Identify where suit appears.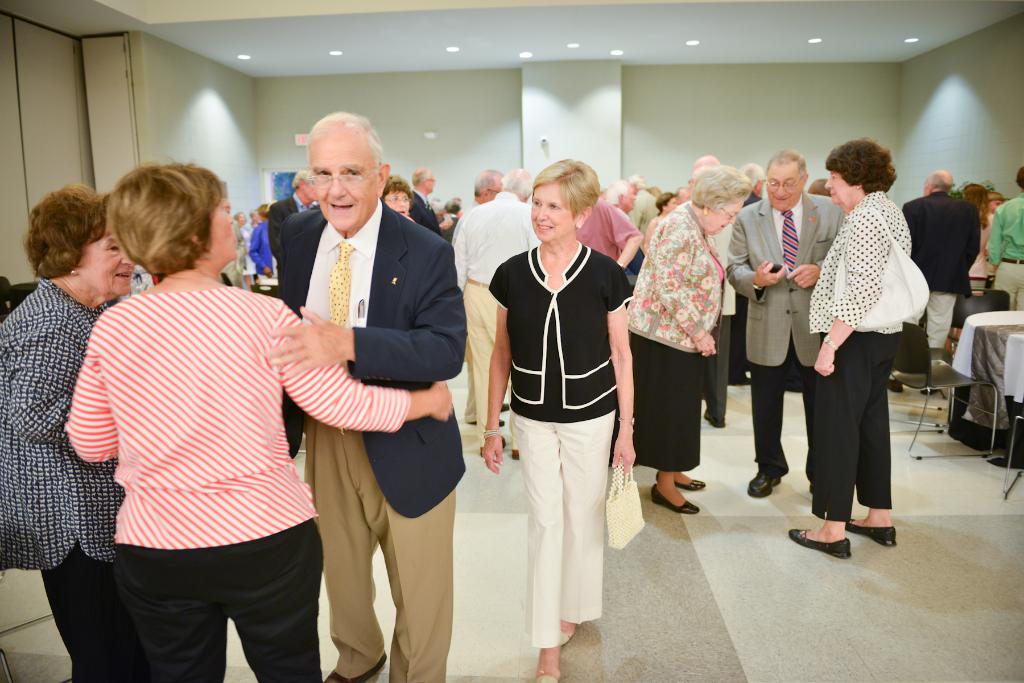
Appears at crop(410, 191, 442, 234).
